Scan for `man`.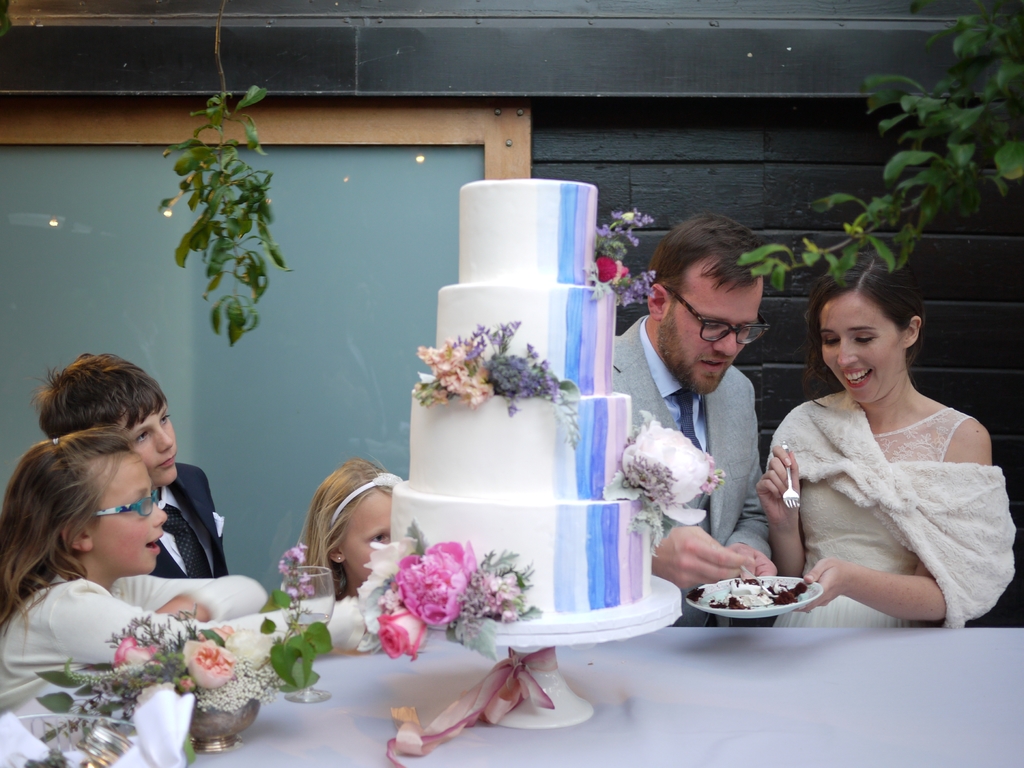
Scan result: bbox(599, 238, 820, 611).
